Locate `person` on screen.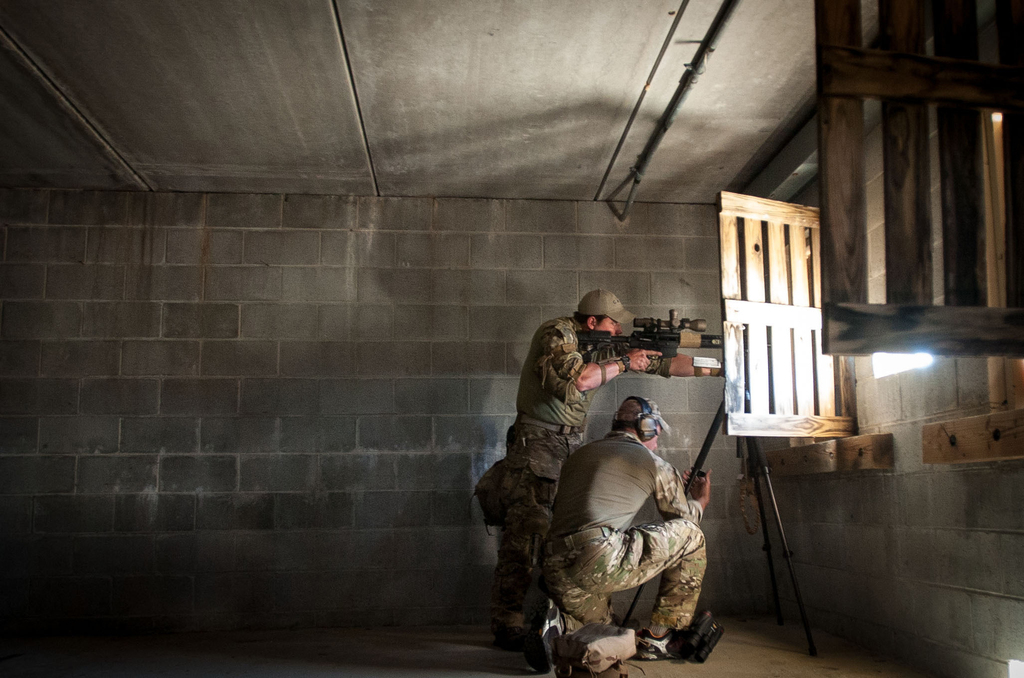
On screen at [left=538, top=397, right=712, bottom=662].
